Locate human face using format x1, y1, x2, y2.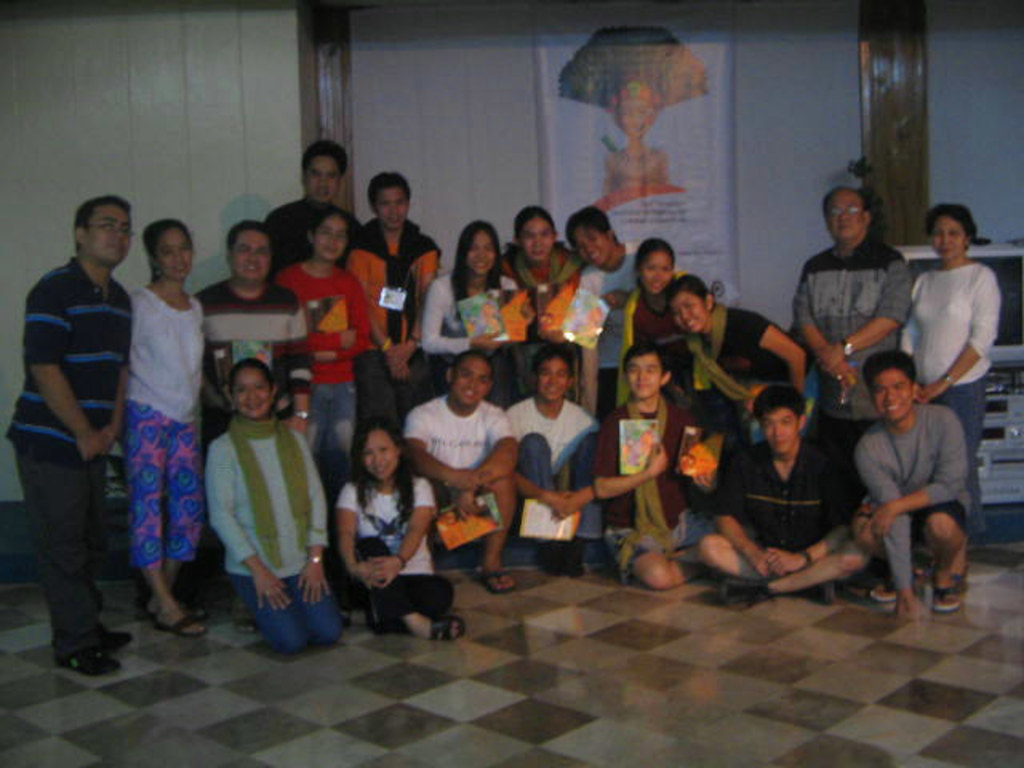
541, 358, 565, 400.
